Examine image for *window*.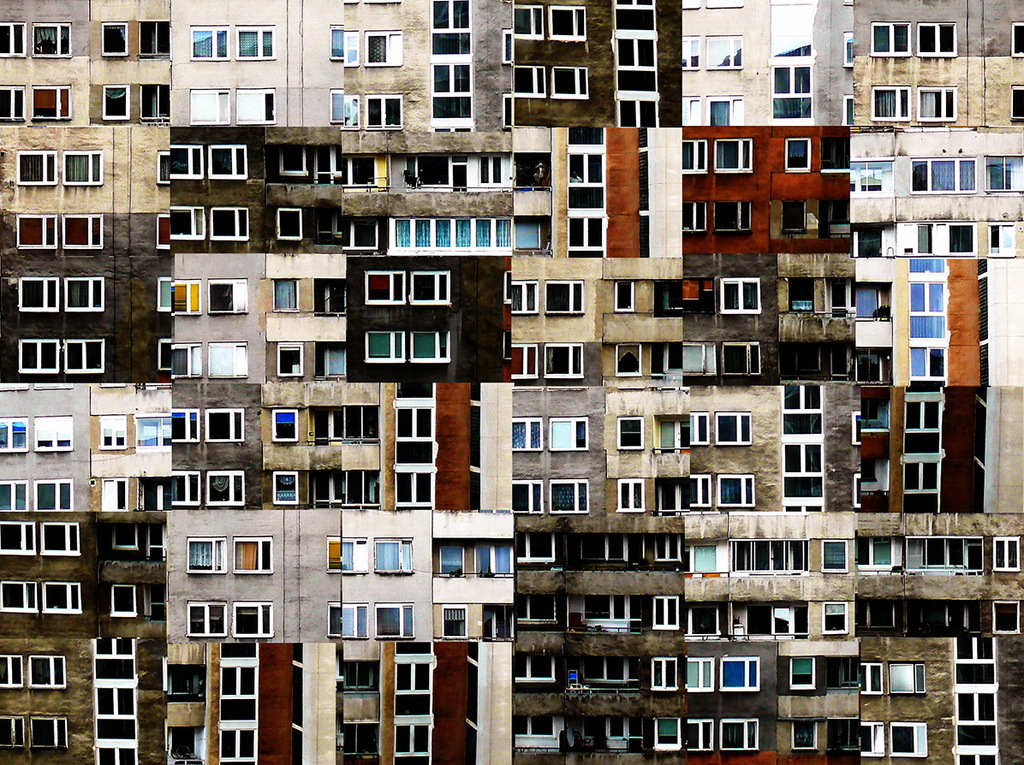
Examination result: (104, 584, 135, 613).
